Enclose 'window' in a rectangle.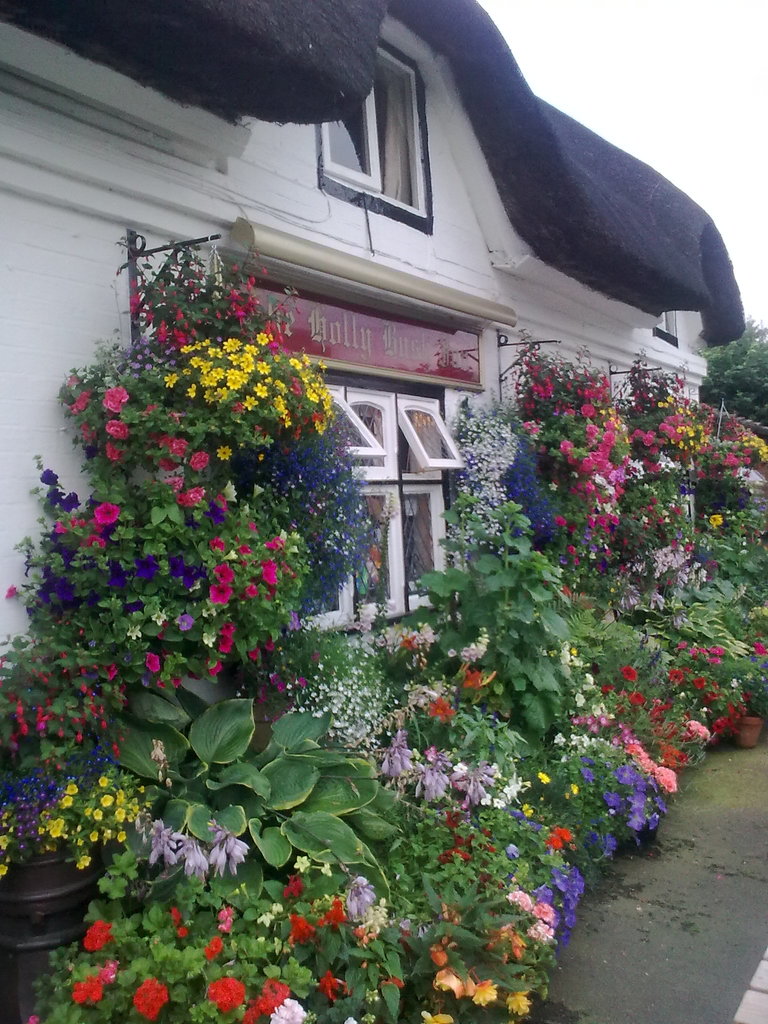
{"left": 324, "top": 42, "right": 429, "bottom": 214}.
